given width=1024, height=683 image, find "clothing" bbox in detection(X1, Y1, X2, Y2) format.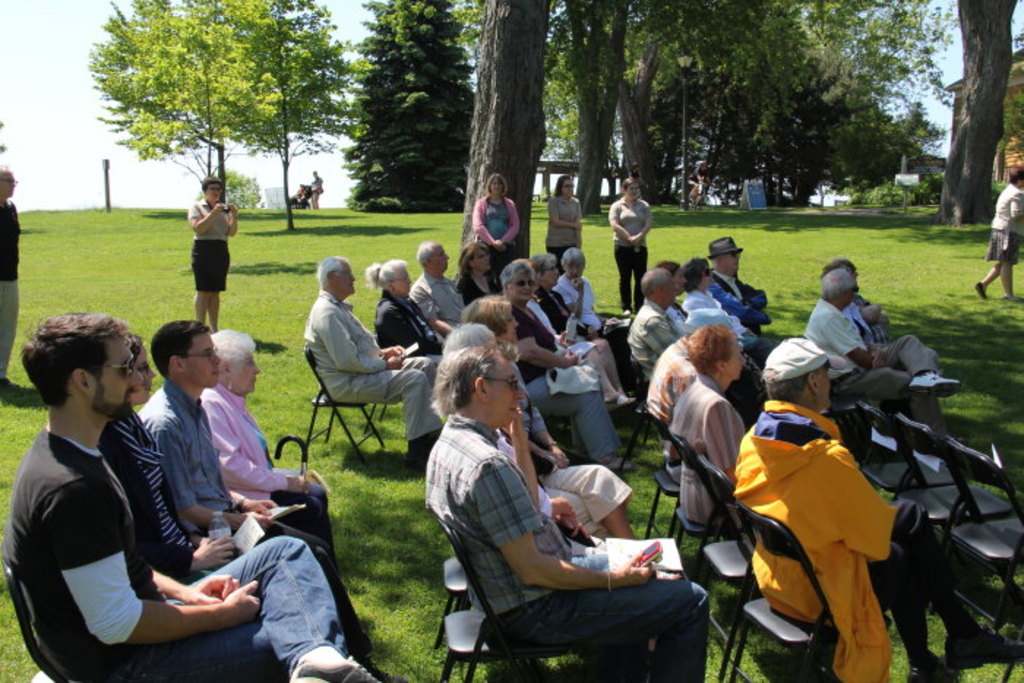
detection(124, 402, 358, 641).
